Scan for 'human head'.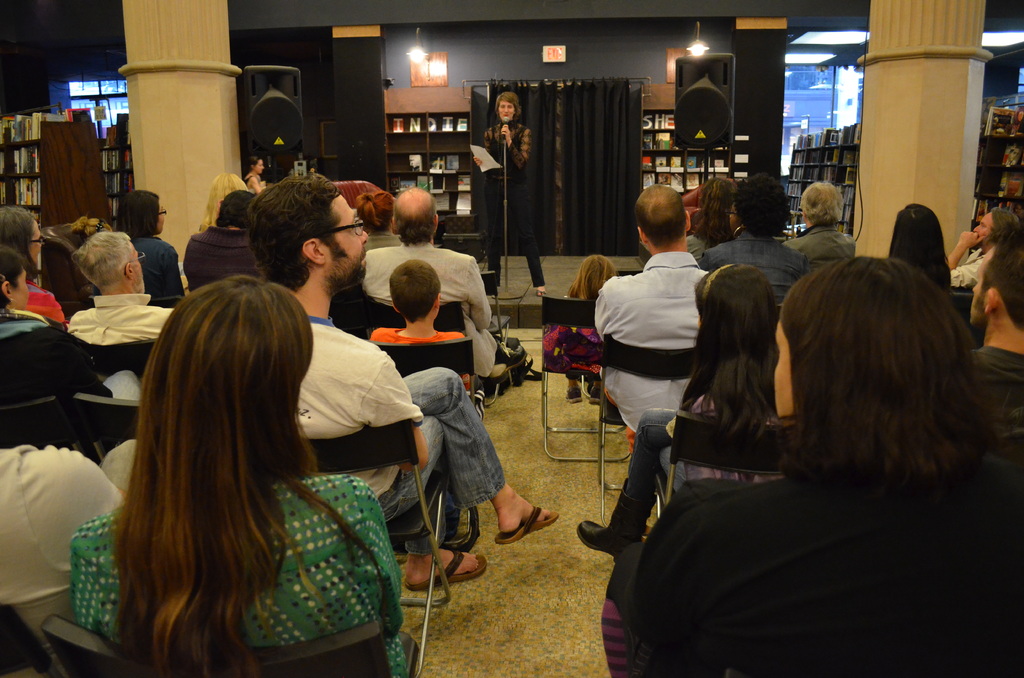
Scan result: (left=390, top=259, right=441, bottom=323).
